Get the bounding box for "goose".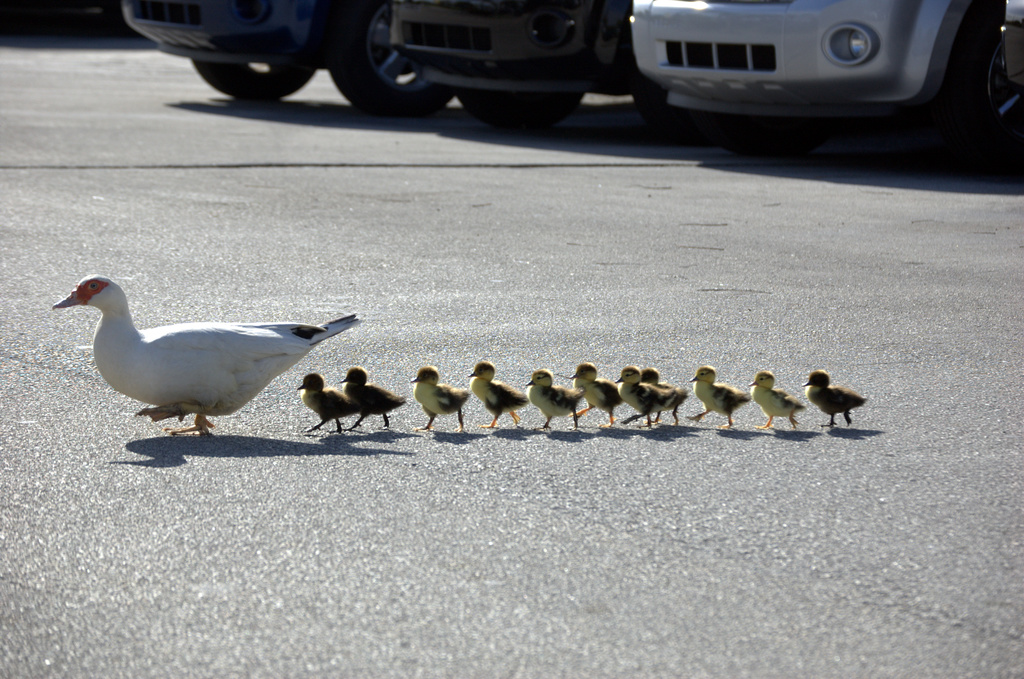
pyautogui.locateOnScreen(294, 370, 362, 430).
